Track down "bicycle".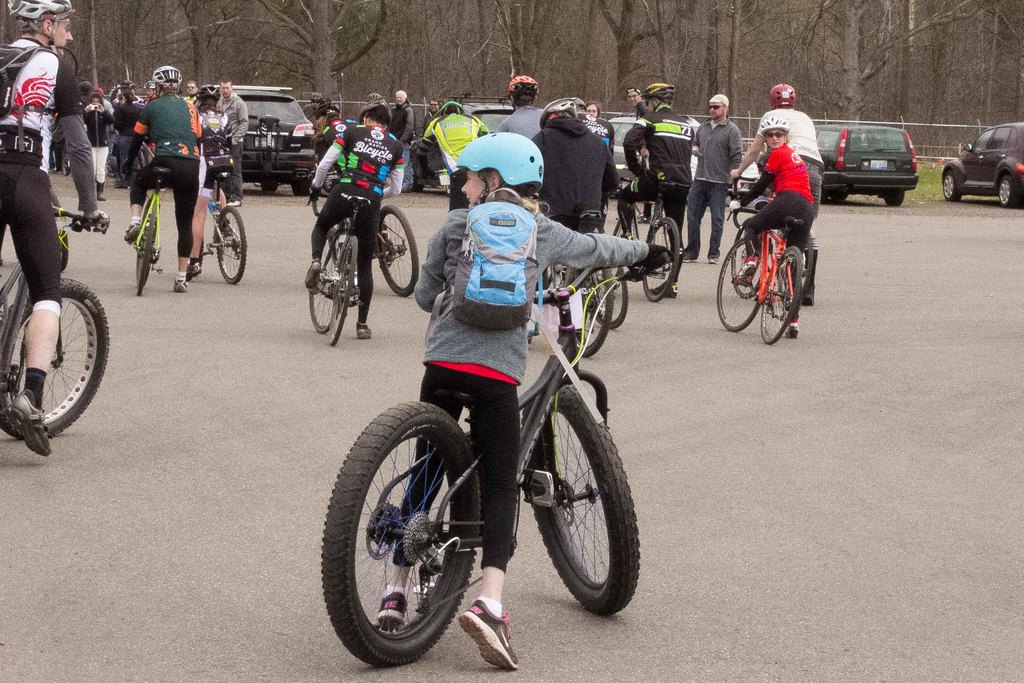
Tracked to 0, 185, 115, 456.
